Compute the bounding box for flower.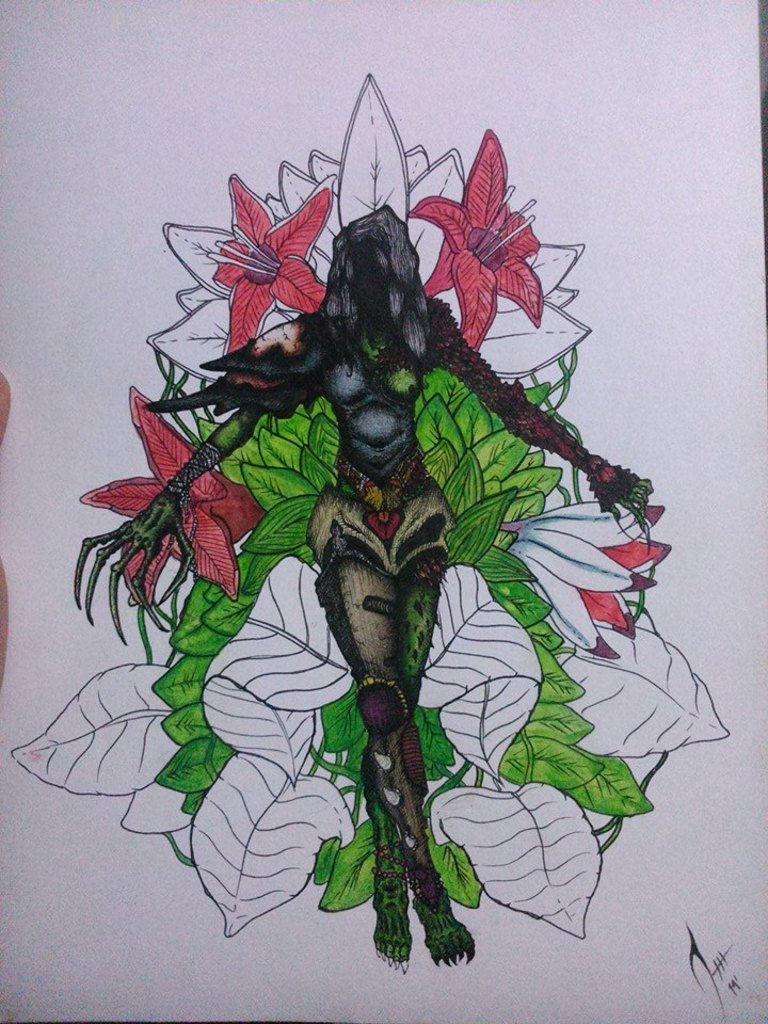
rect(74, 387, 265, 607).
